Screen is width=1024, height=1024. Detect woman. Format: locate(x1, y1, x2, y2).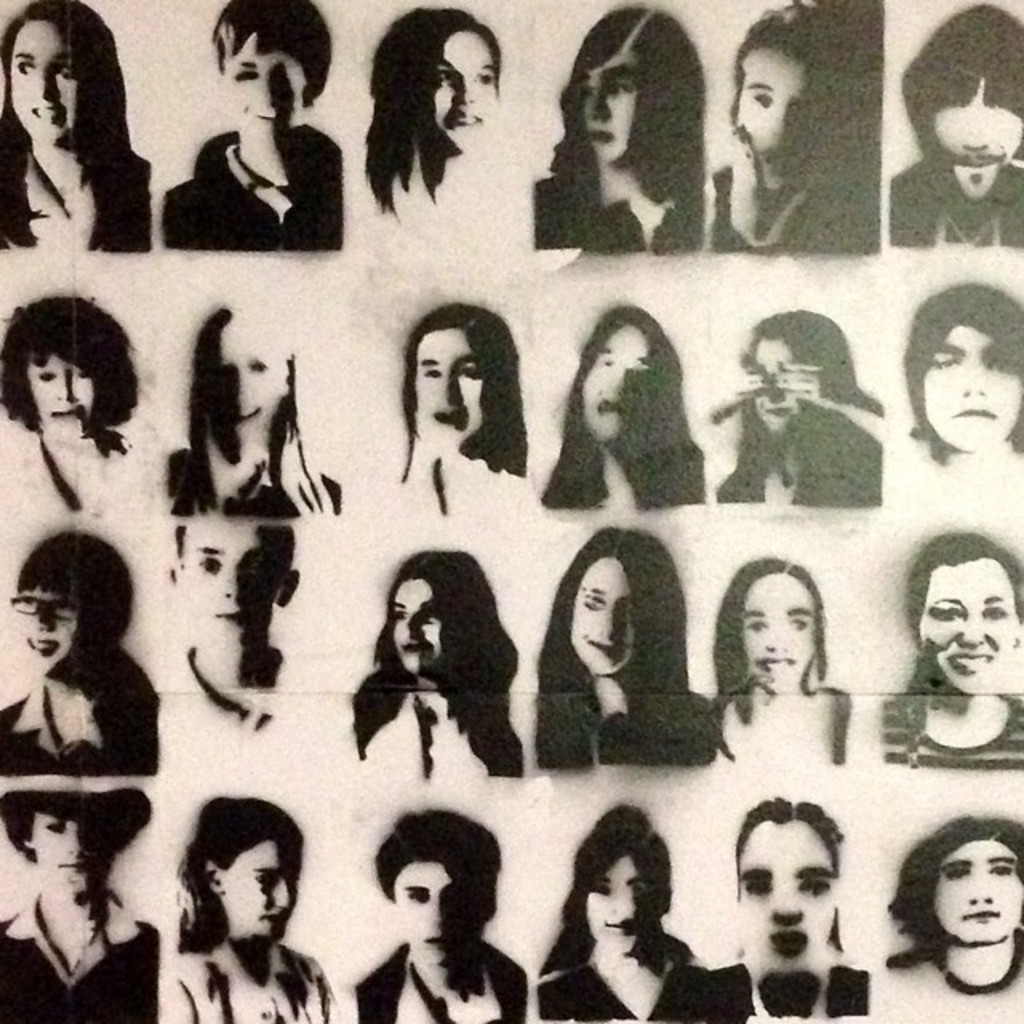
locate(530, 8, 706, 254).
